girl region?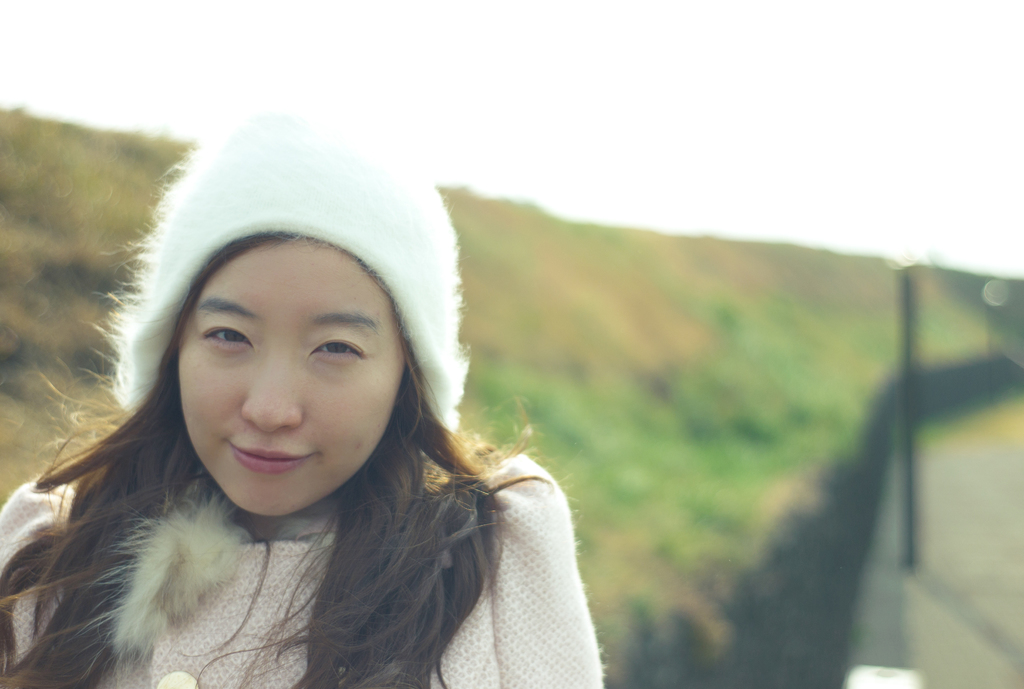
{"x1": 0, "y1": 113, "x2": 604, "y2": 688}
